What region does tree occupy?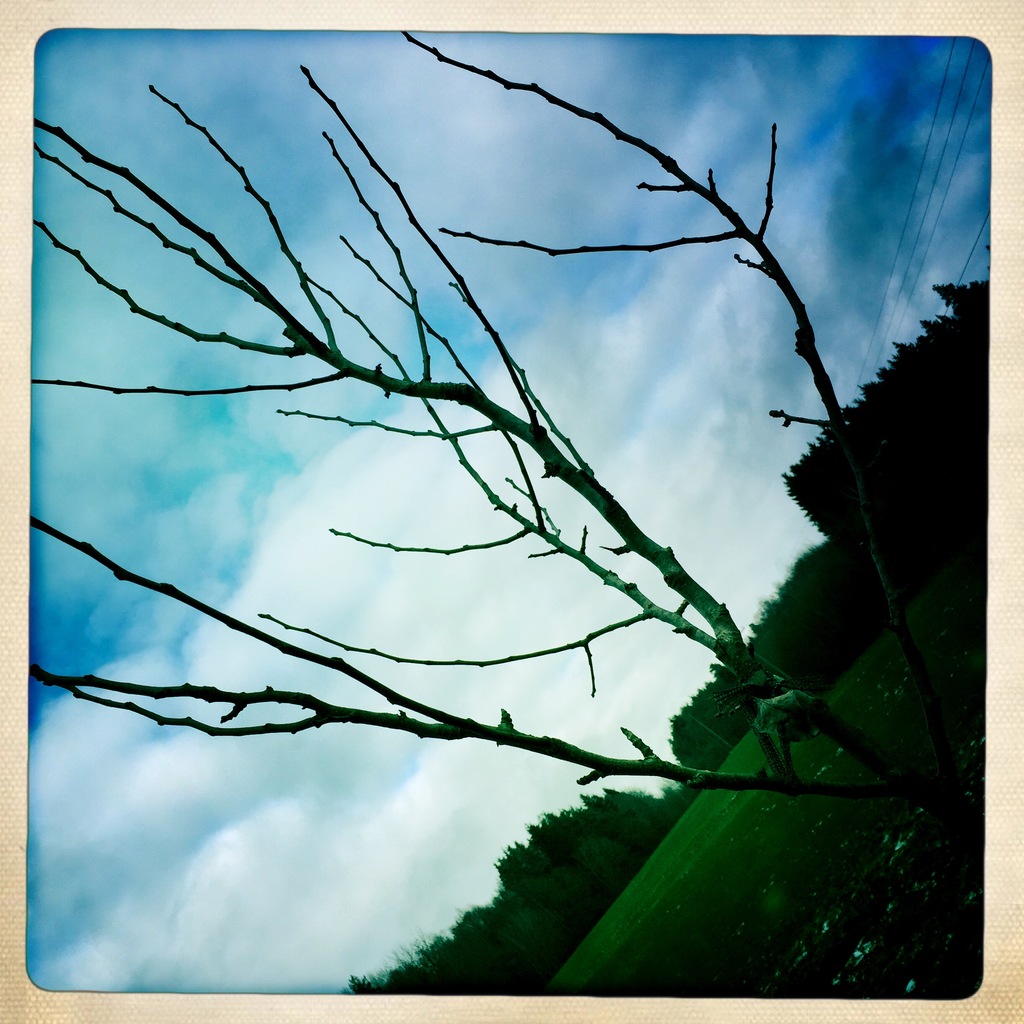
[left=4, top=27, right=1023, bottom=998].
